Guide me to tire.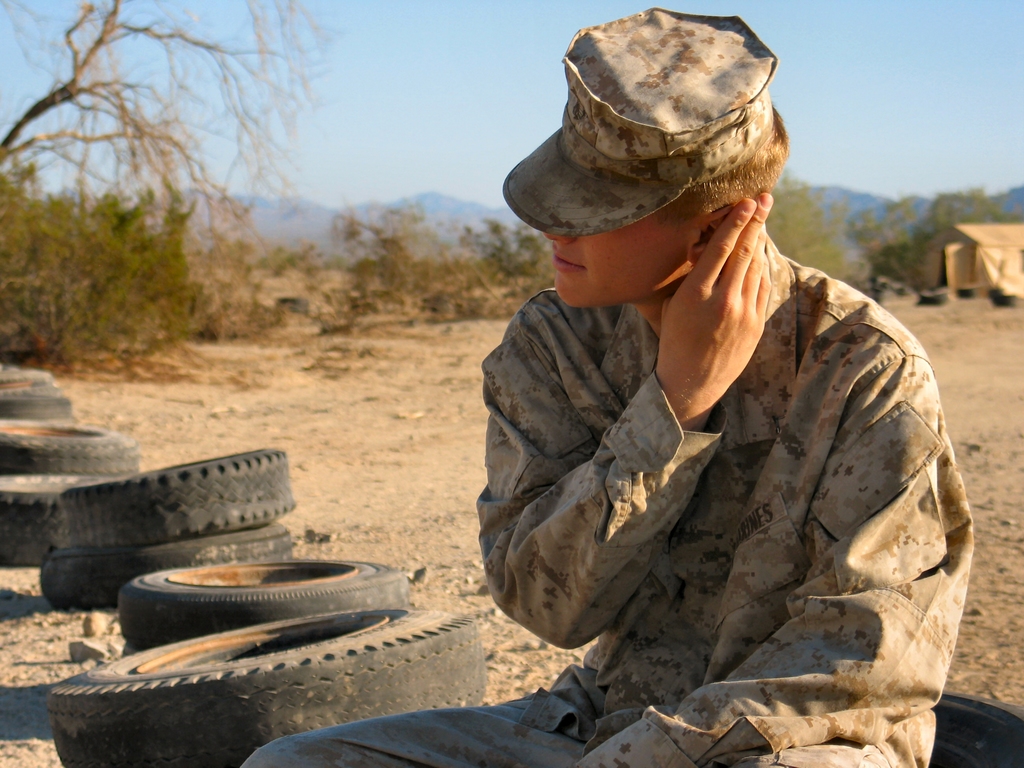
Guidance: l=119, t=559, r=408, b=648.
